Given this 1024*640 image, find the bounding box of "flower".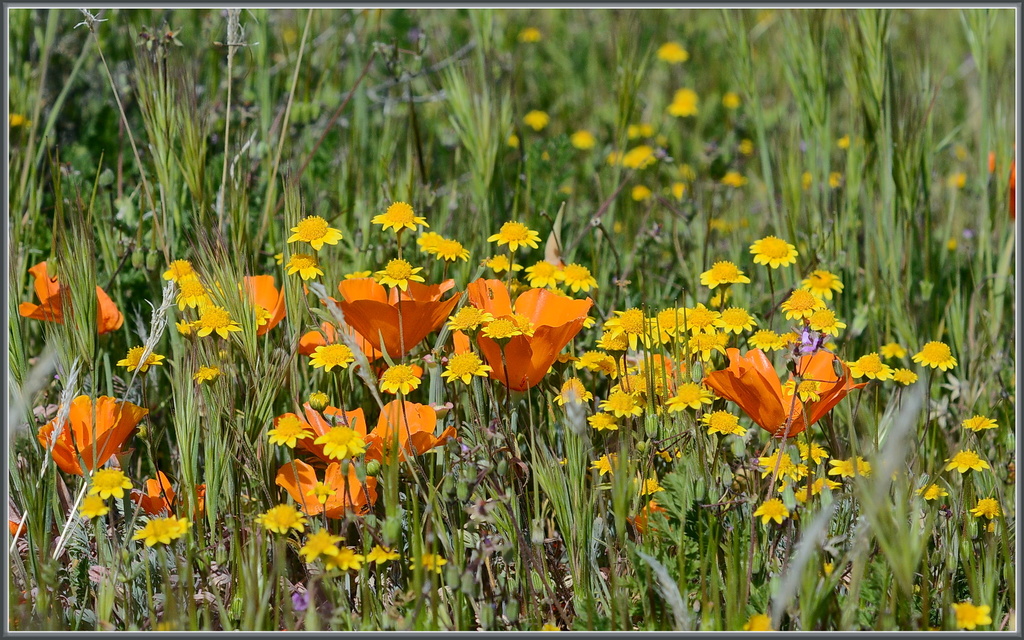
region(700, 339, 815, 436).
